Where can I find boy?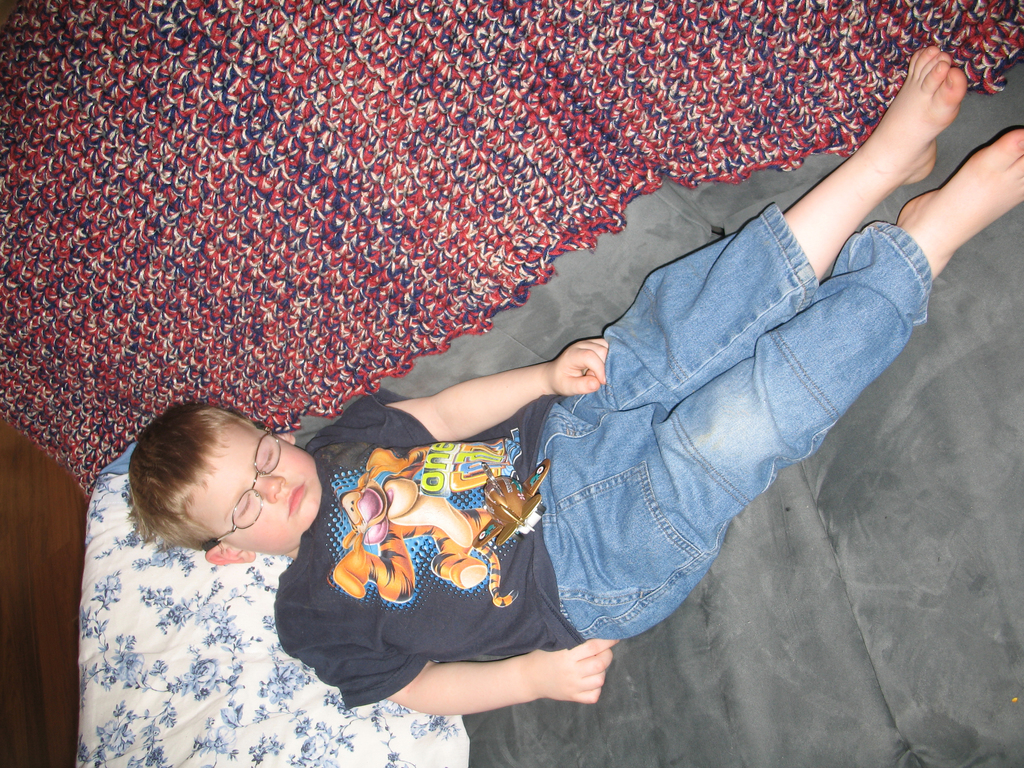
You can find it at (x1=128, y1=47, x2=1023, y2=719).
